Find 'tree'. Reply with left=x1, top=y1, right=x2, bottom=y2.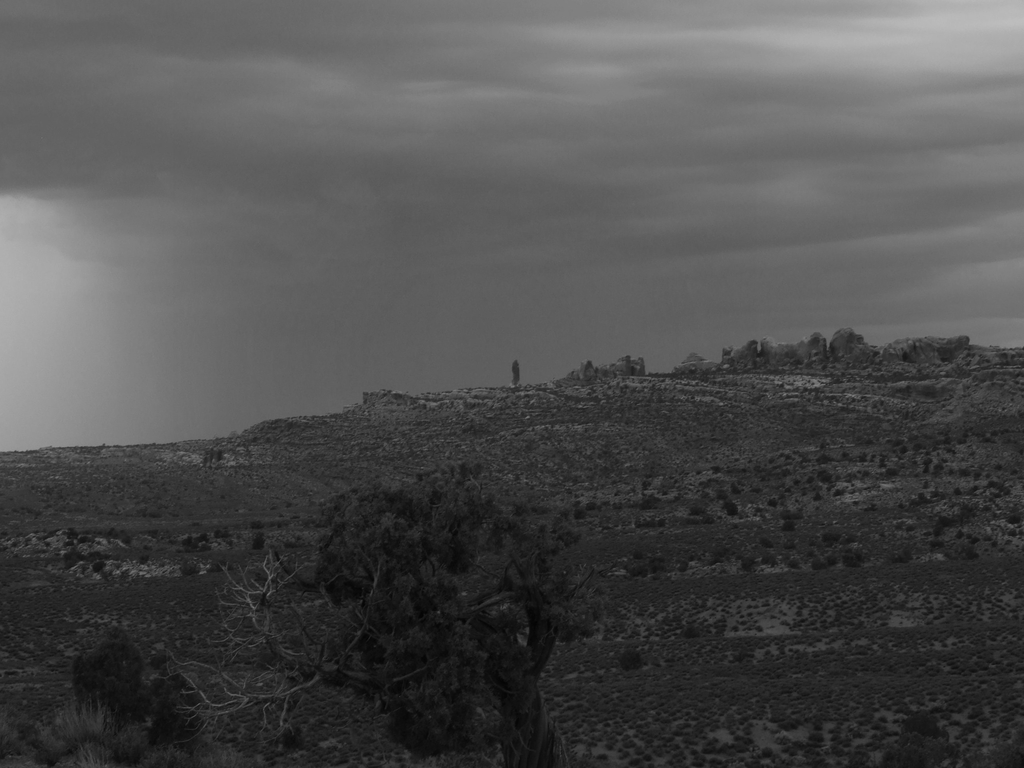
left=179, top=559, right=203, bottom=580.
